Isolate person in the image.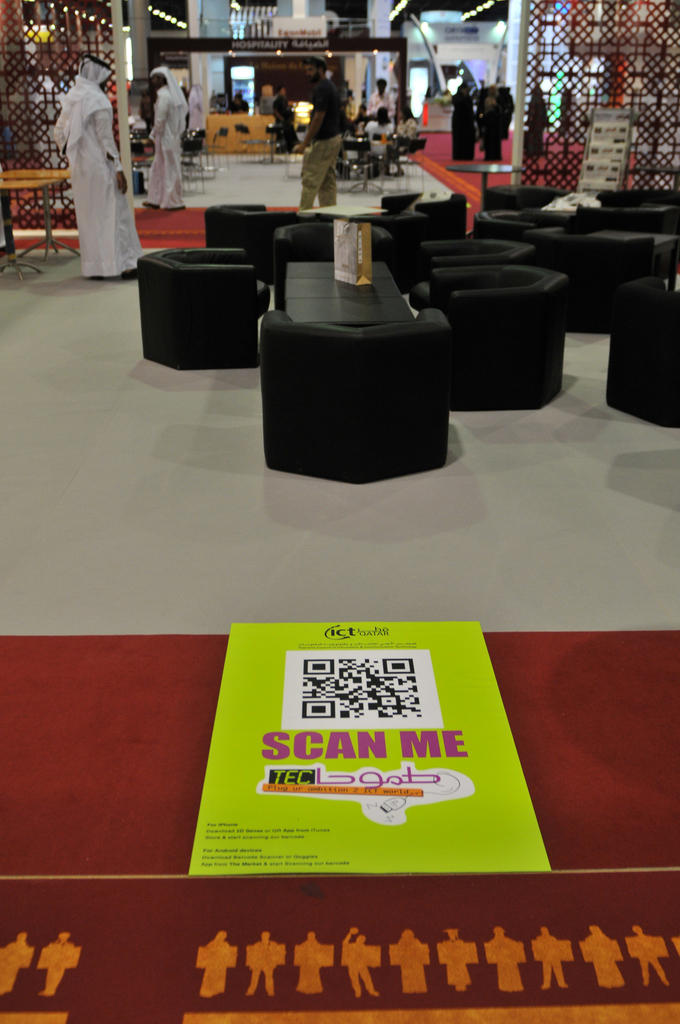
Isolated region: 201:929:232:996.
